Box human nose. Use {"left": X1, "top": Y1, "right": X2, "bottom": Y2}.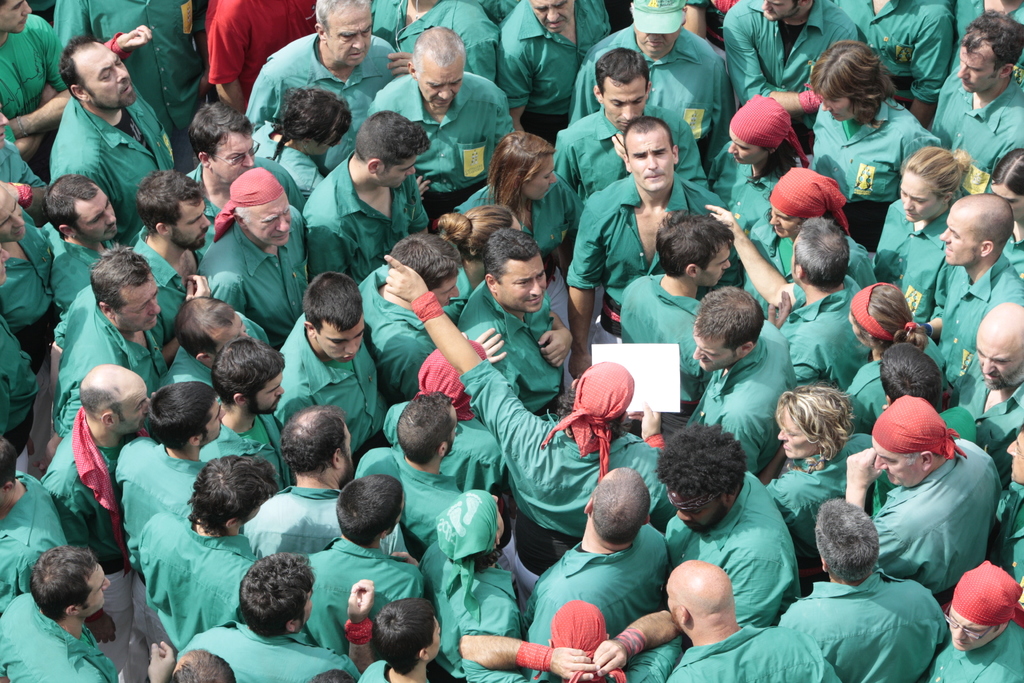
{"left": 779, "top": 431, "right": 787, "bottom": 439}.
